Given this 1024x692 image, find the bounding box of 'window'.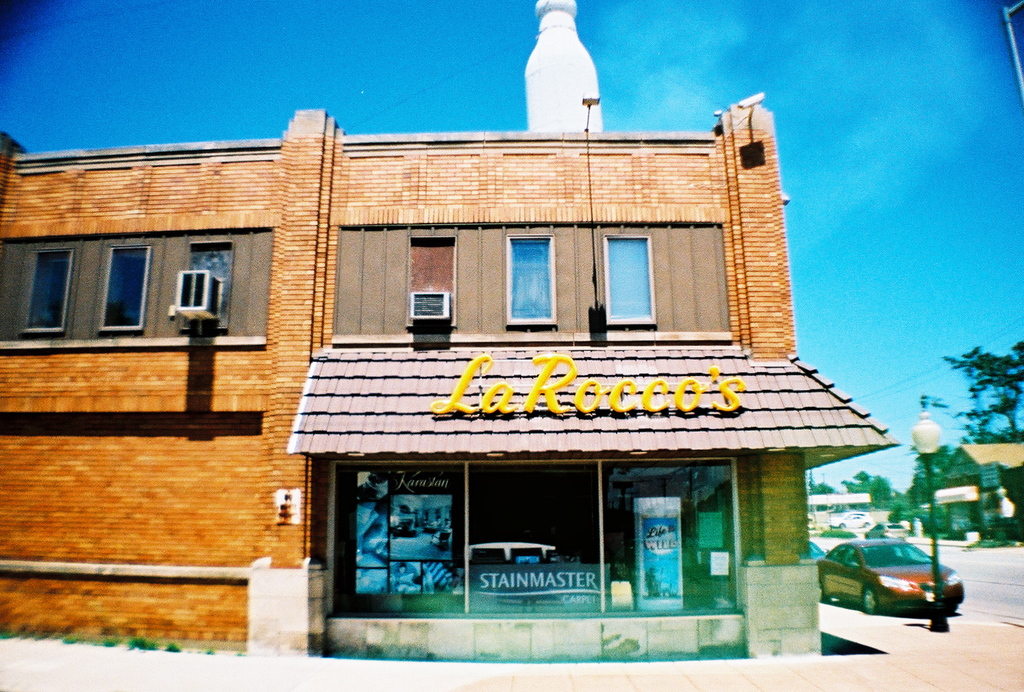
detection(14, 247, 73, 335).
